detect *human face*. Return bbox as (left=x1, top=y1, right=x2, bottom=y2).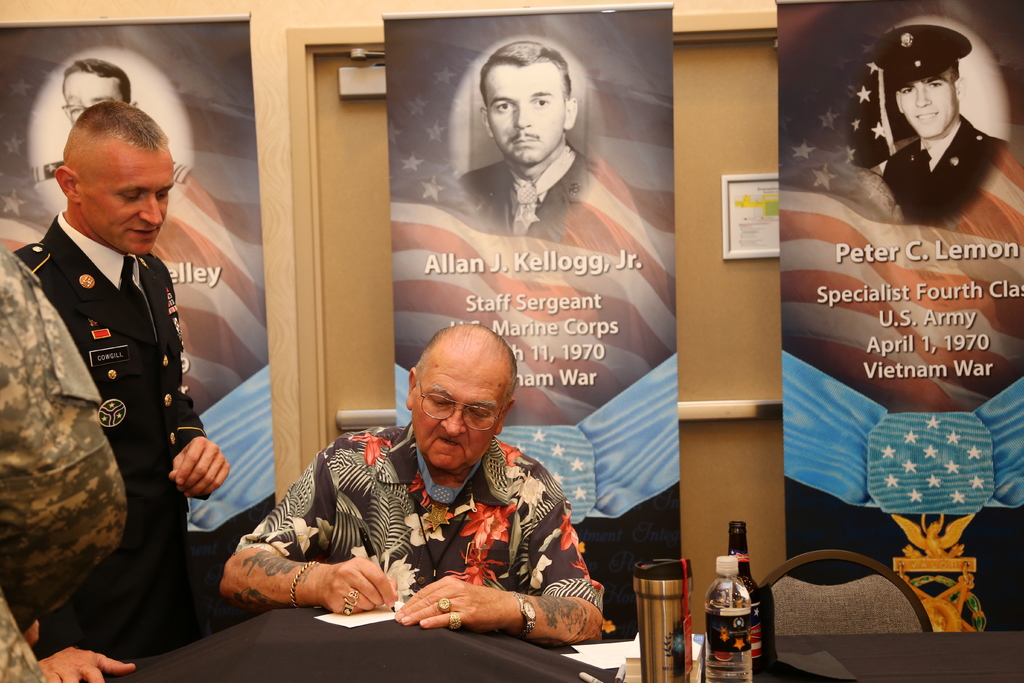
(left=901, top=65, right=957, bottom=133).
